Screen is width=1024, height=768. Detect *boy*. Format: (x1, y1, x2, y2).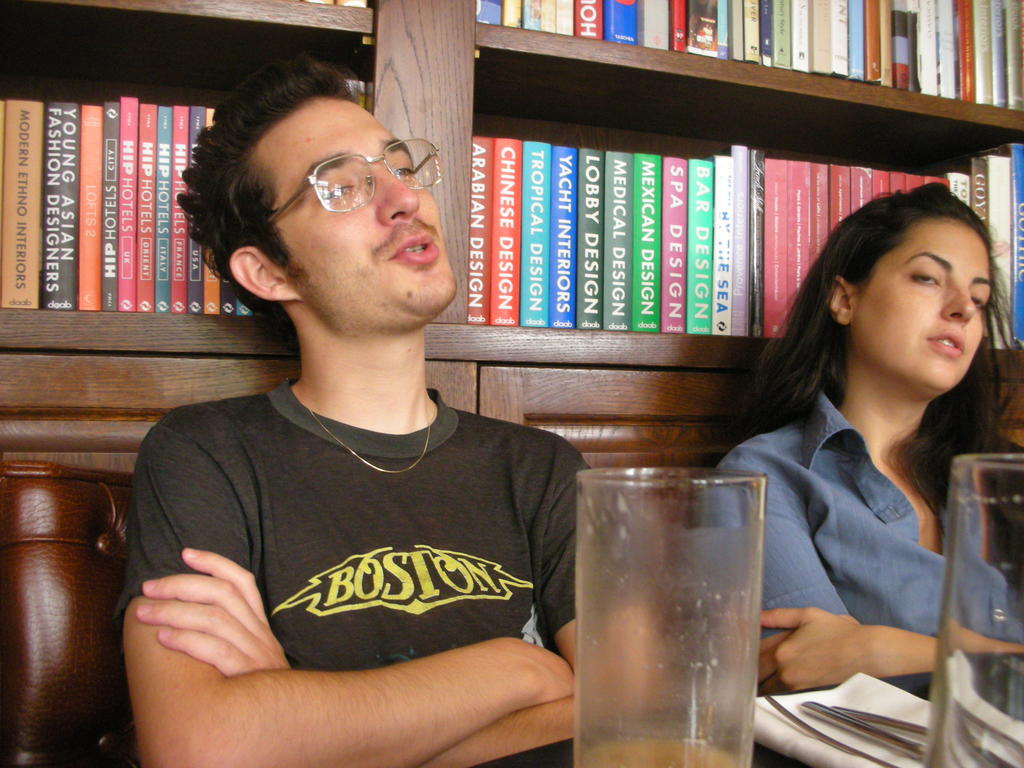
(105, 171, 607, 726).
